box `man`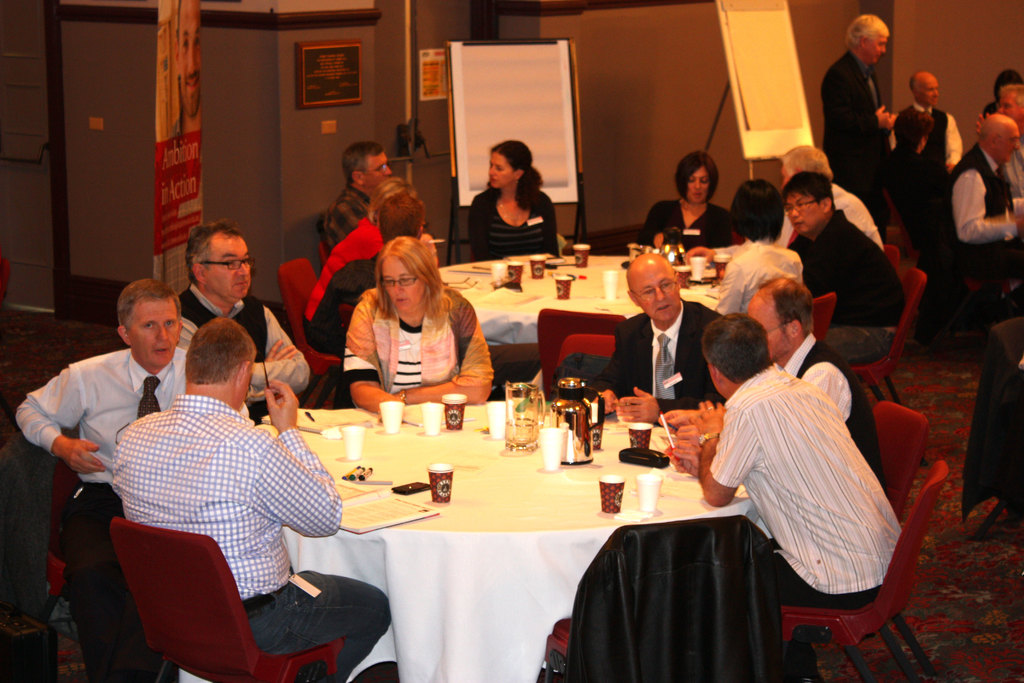
(x1=930, y1=112, x2=1023, y2=300)
